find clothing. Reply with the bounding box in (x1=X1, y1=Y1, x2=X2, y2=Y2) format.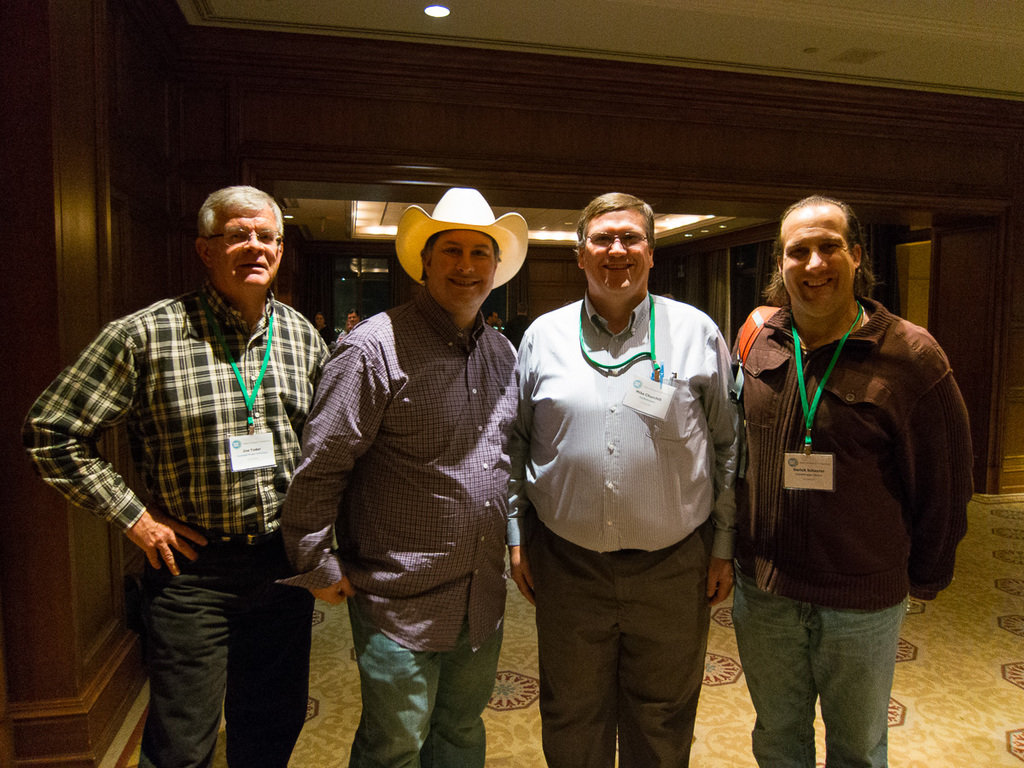
(x1=272, y1=276, x2=524, y2=767).
